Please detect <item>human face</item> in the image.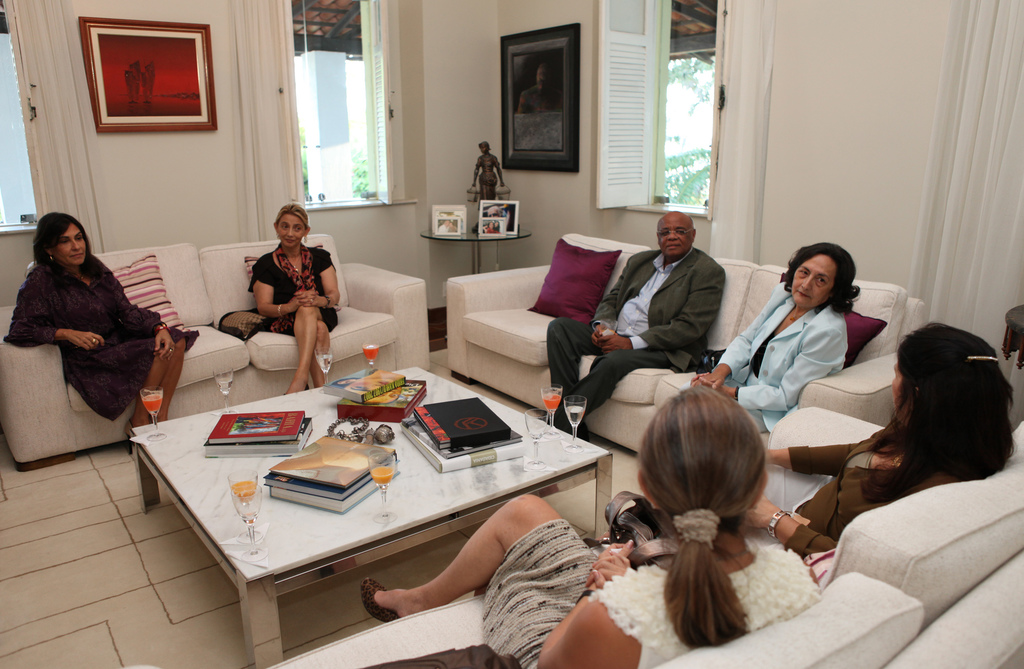
region(46, 226, 84, 267).
